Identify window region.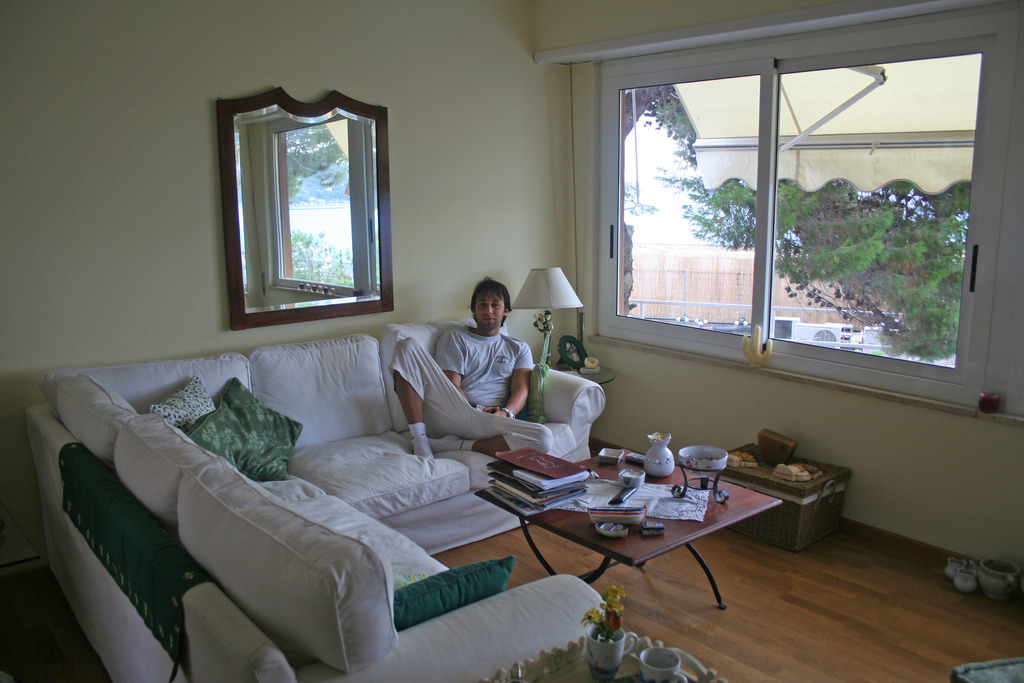
Region: (598,25,1016,412).
